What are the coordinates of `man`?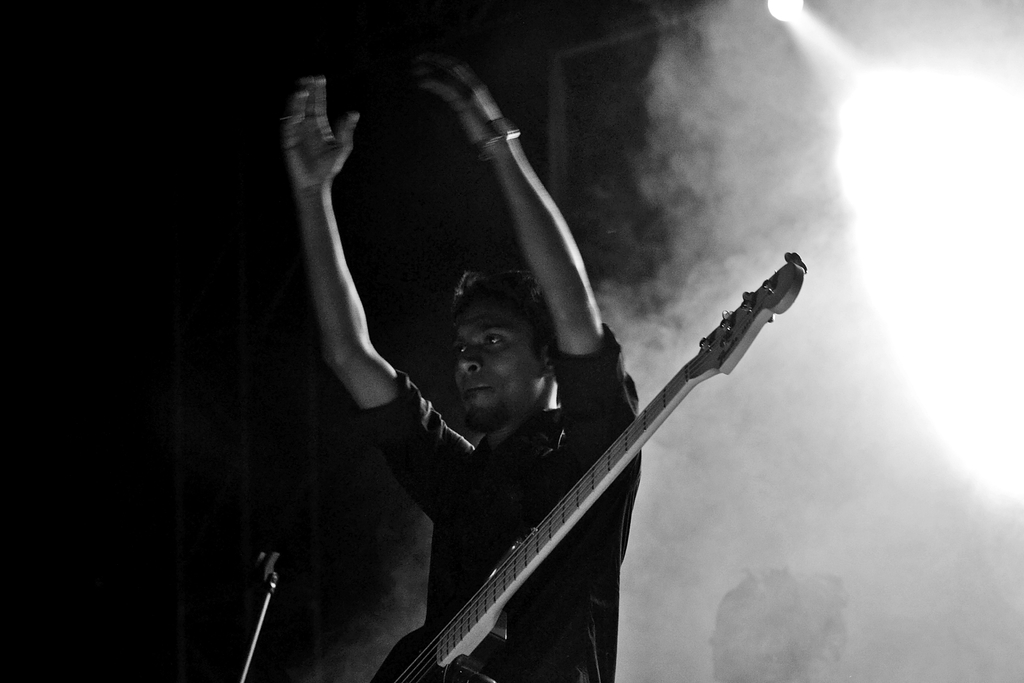
<region>278, 73, 657, 682</region>.
